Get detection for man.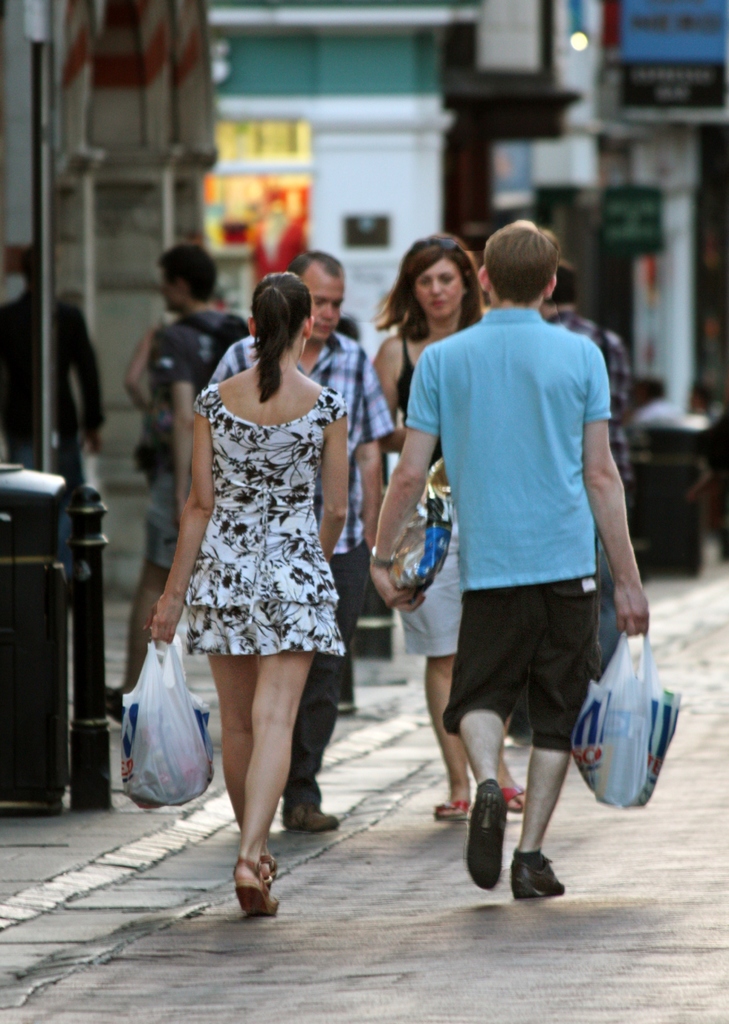
Detection: BBox(161, 245, 255, 485).
